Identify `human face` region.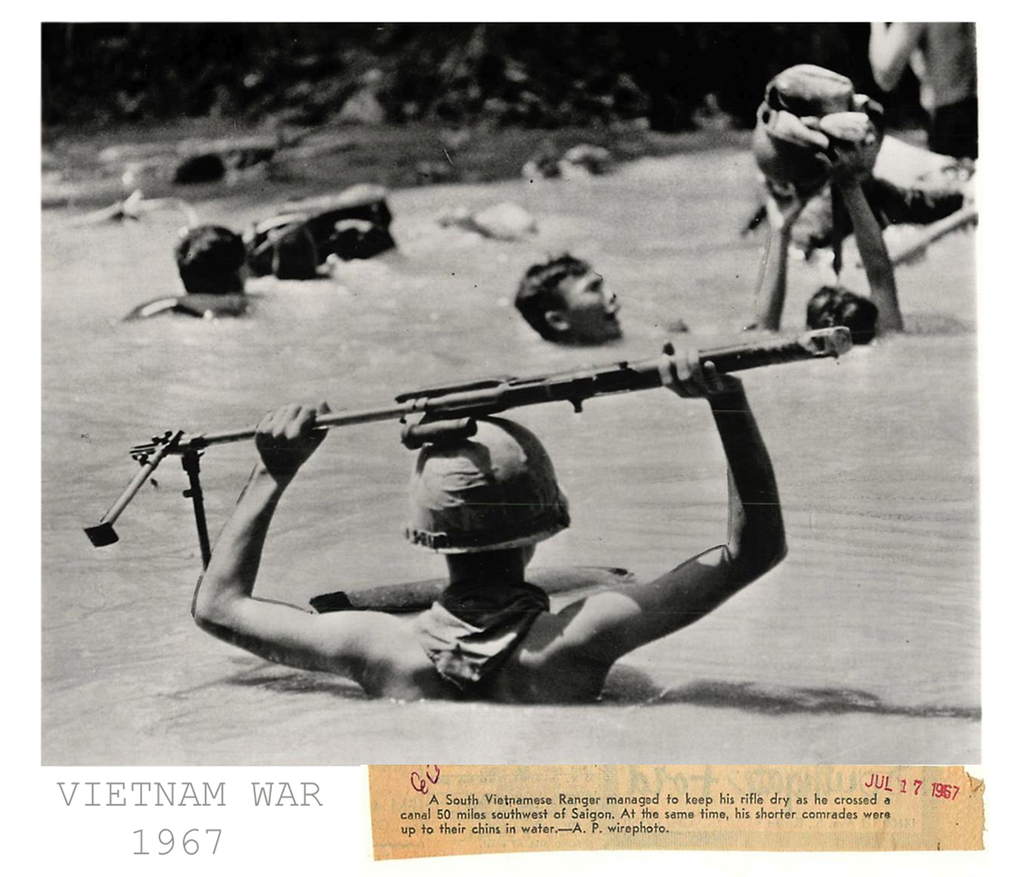
Region: (558, 268, 620, 339).
